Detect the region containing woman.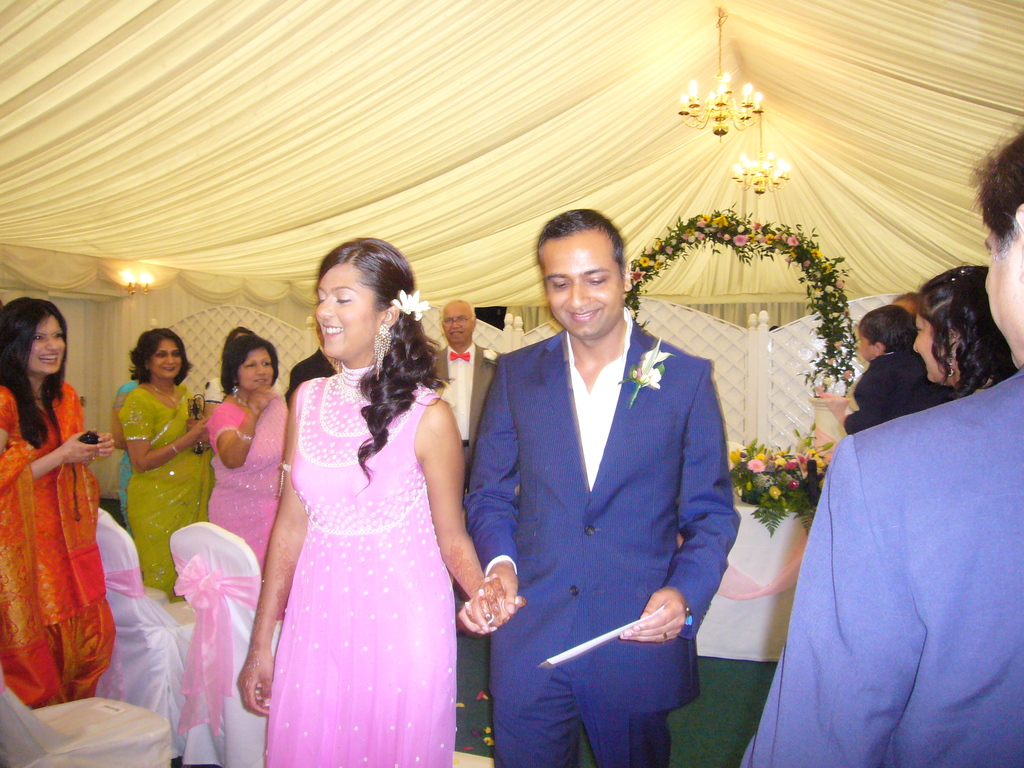
x1=0, y1=298, x2=115, y2=709.
